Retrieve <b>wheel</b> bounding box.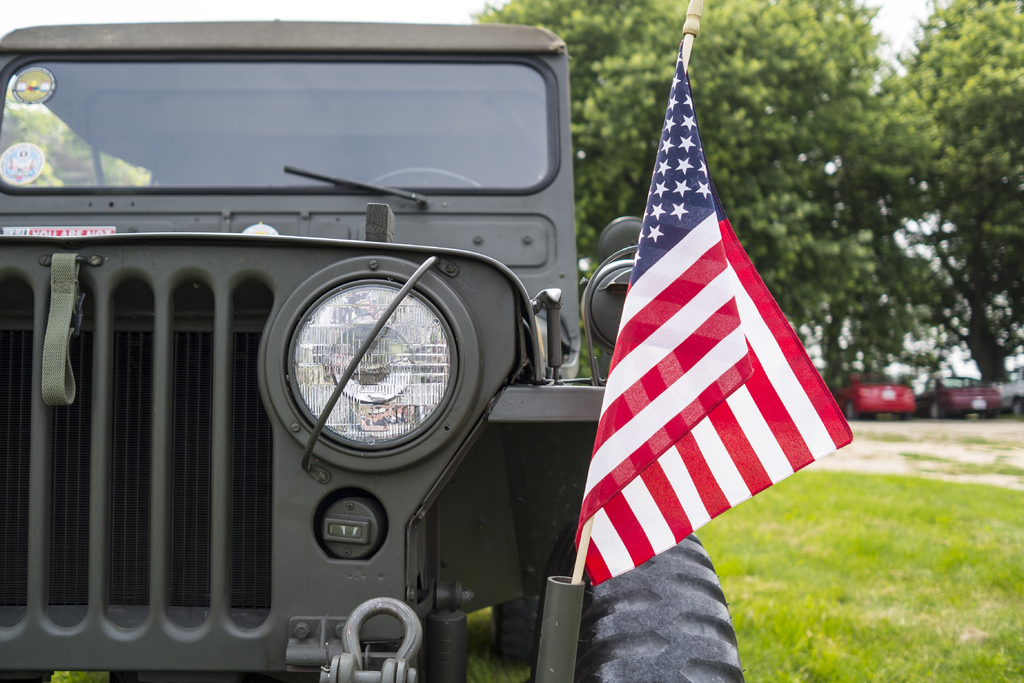
Bounding box: l=572, t=530, r=744, b=682.
